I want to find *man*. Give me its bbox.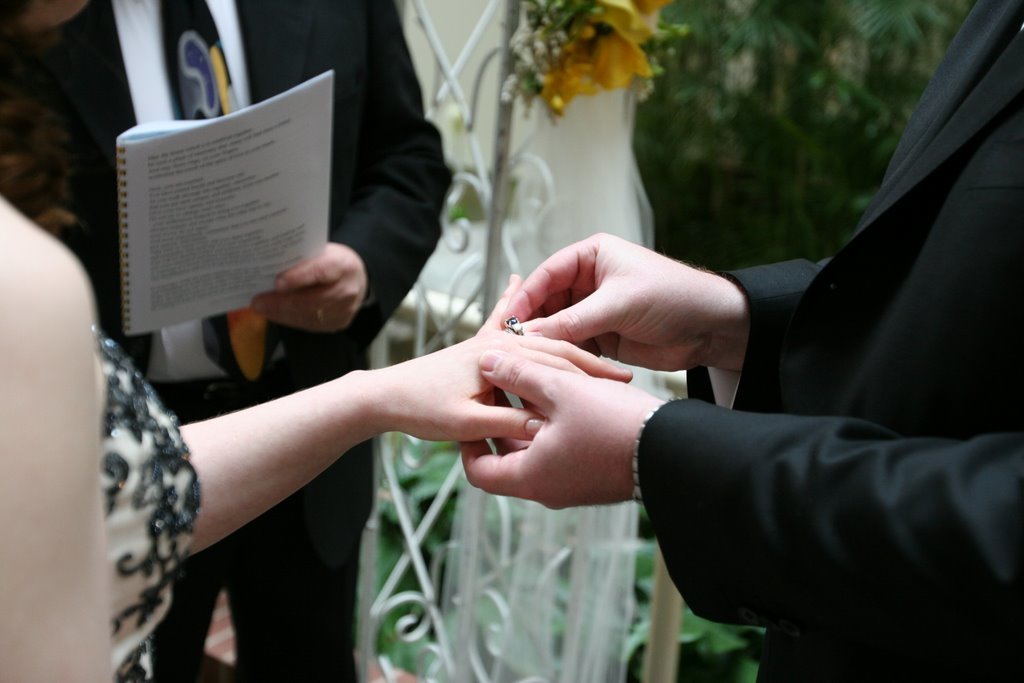
[24,0,449,682].
